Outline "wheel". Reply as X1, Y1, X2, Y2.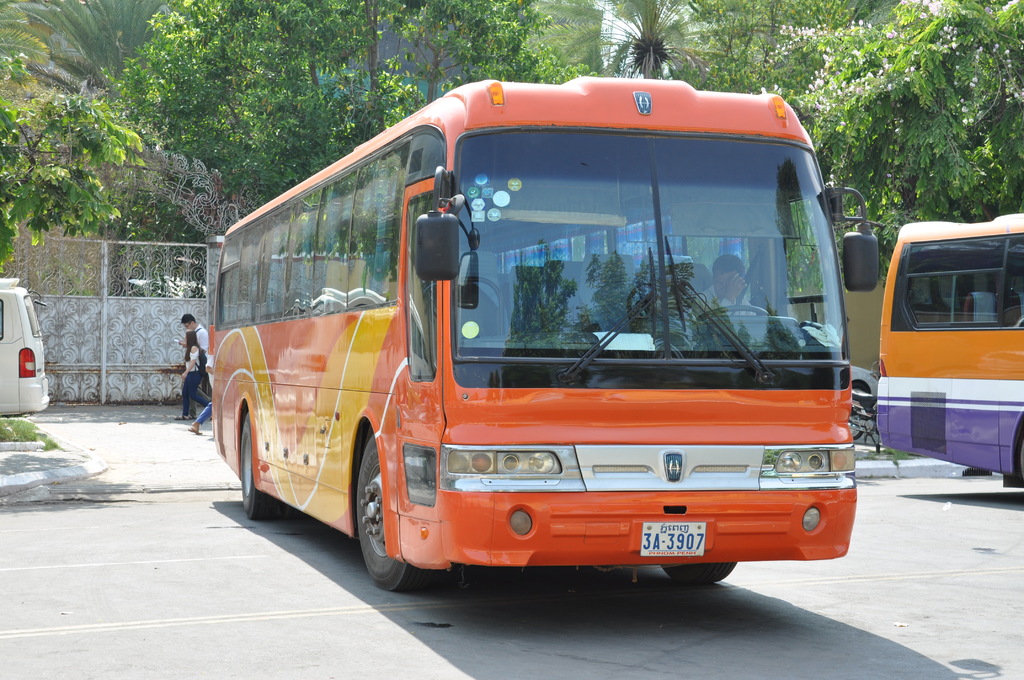
241, 409, 299, 523.
